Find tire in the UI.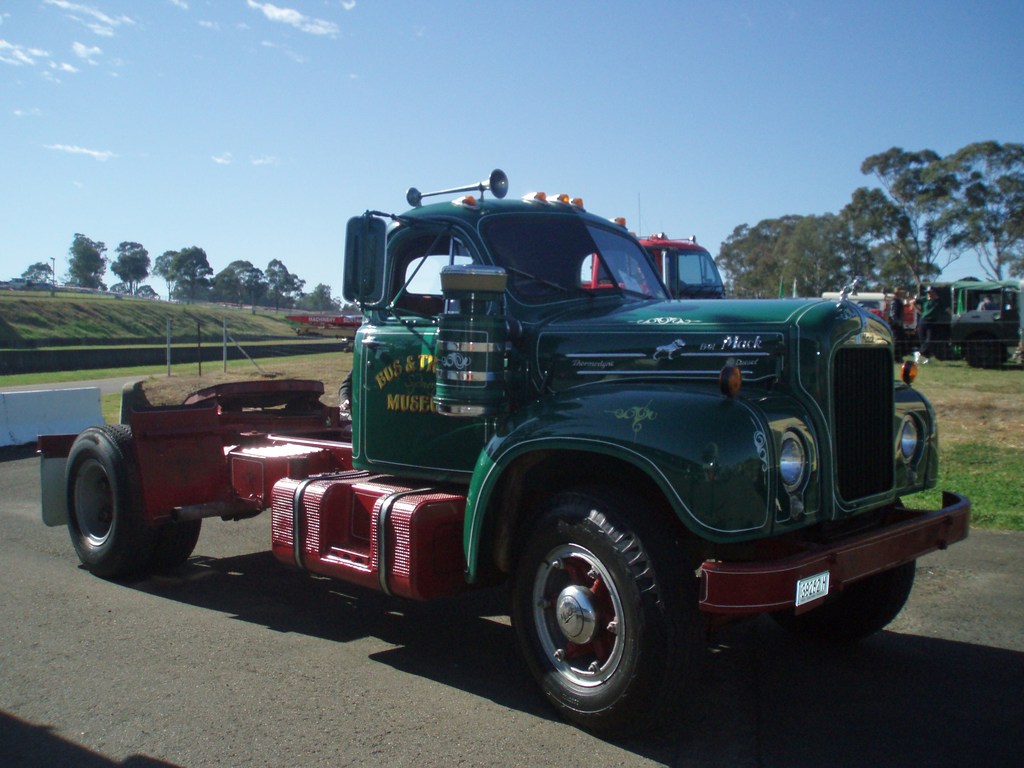
UI element at [966, 340, 1012, 371].
